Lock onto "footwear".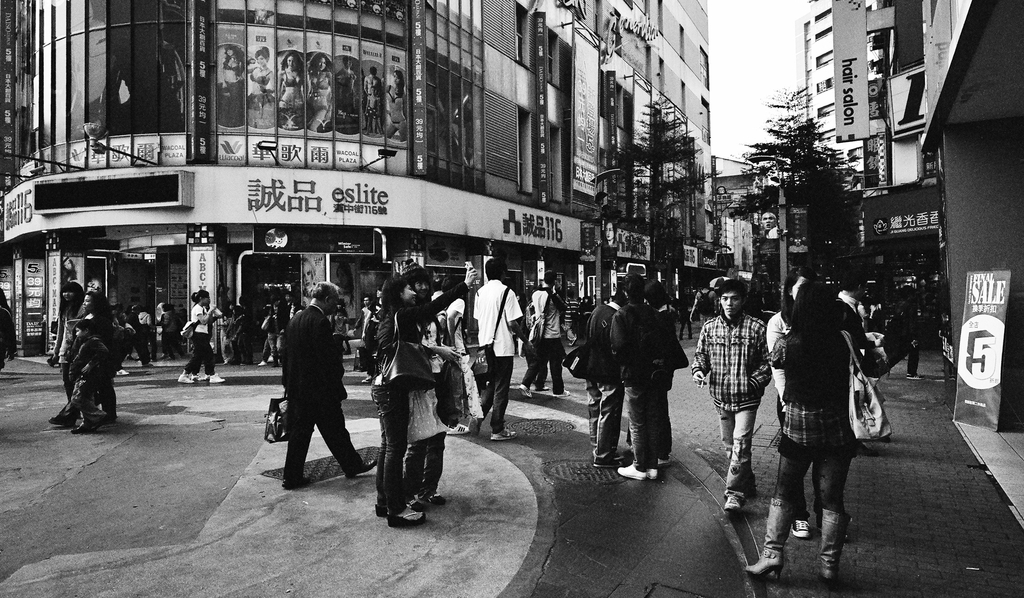
Locked: bbox=(81, 417, 104, 434).
